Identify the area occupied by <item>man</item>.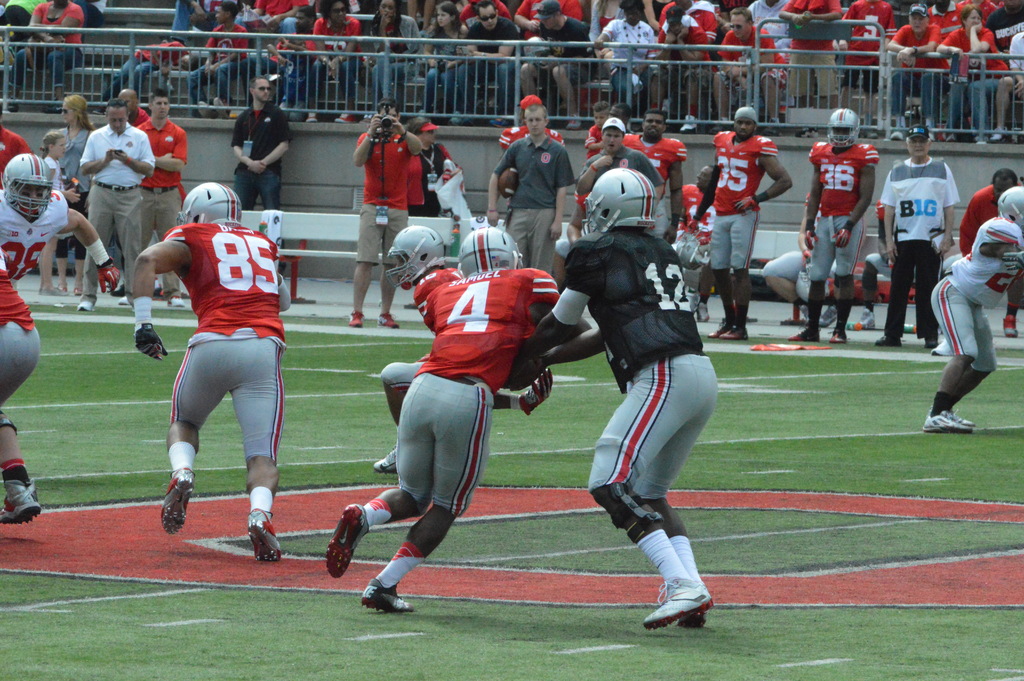
Area: 116,88,188,308.
